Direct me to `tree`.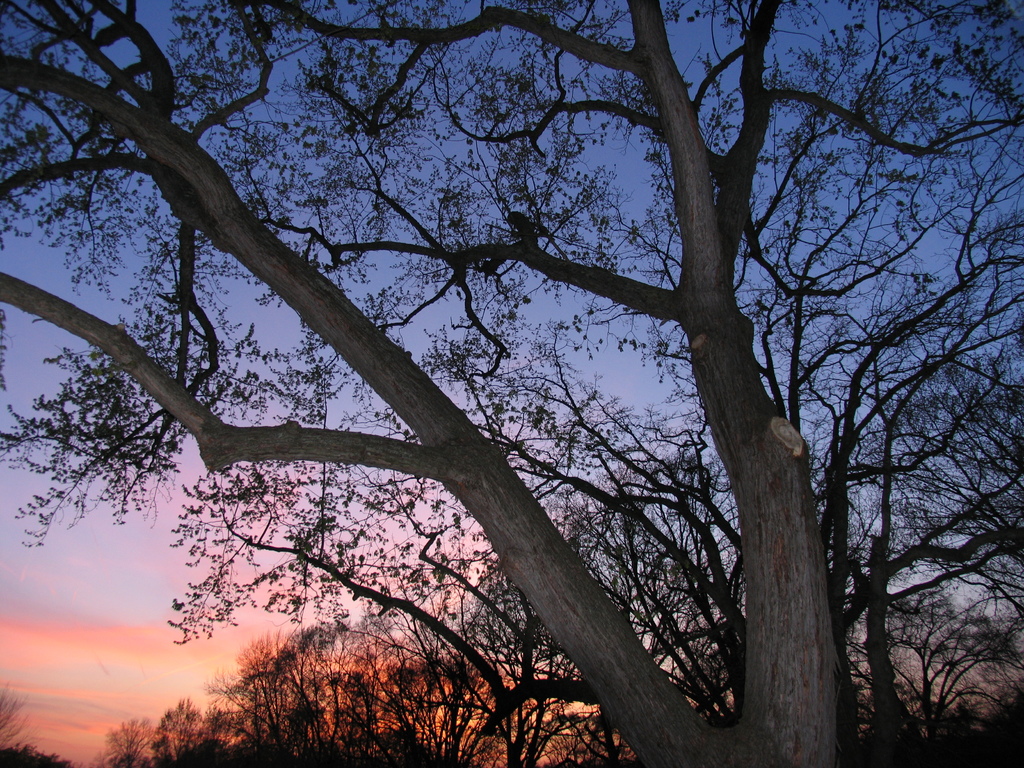
Direction: pyautogui.locateOnScreen(879, 591, 1020, 767).
